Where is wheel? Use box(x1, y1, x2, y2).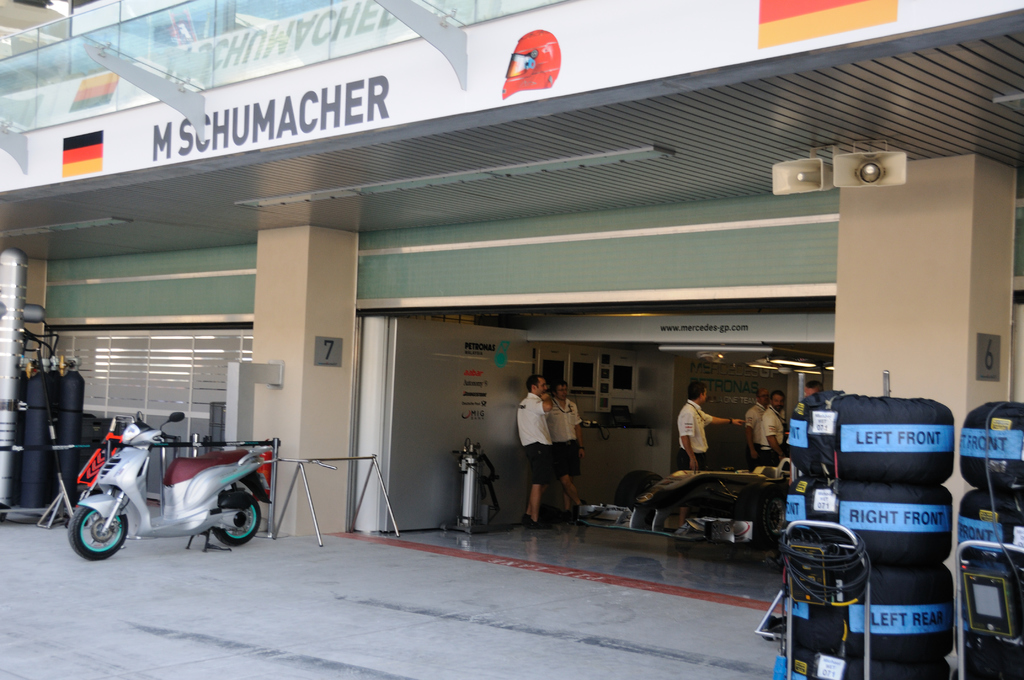
box(954, 671, 1023, 679).
